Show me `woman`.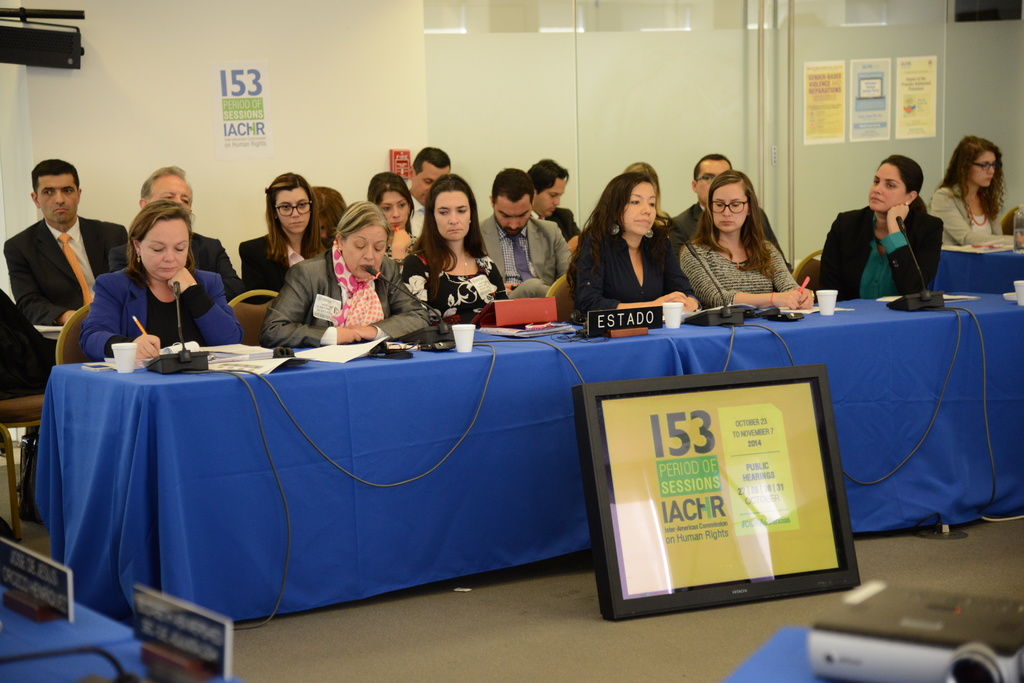
`woman` is here: x1=690, y1=170, x2=813, y2=309.
